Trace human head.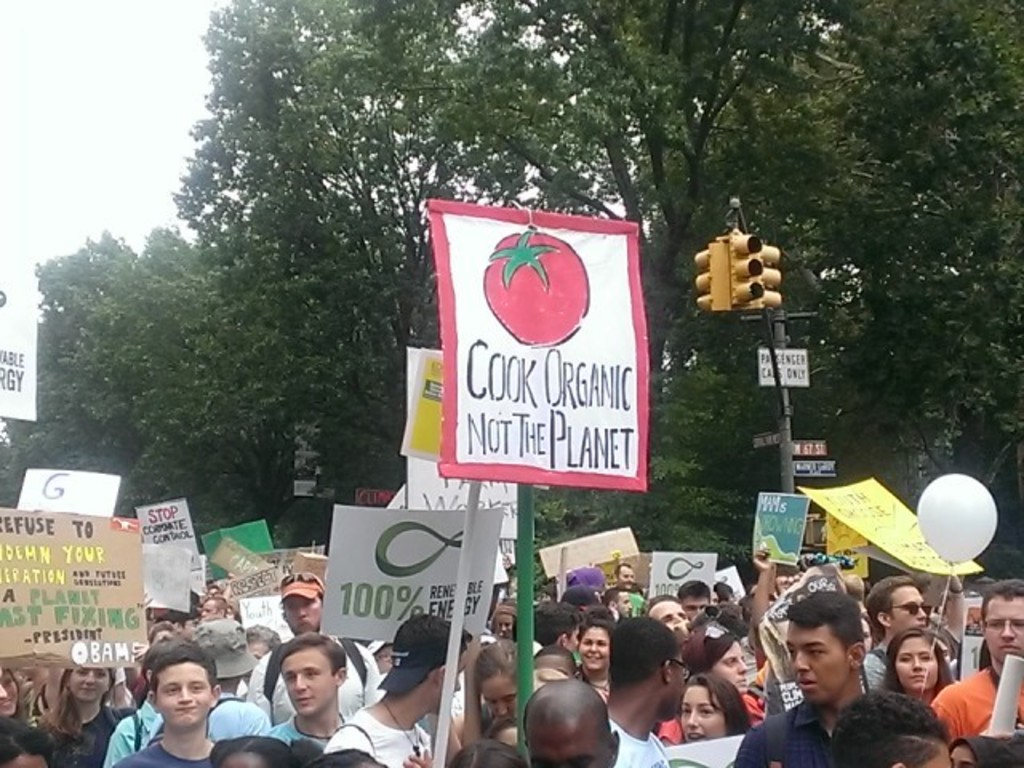
Traced to BBox(494, 606, 517, 637).
